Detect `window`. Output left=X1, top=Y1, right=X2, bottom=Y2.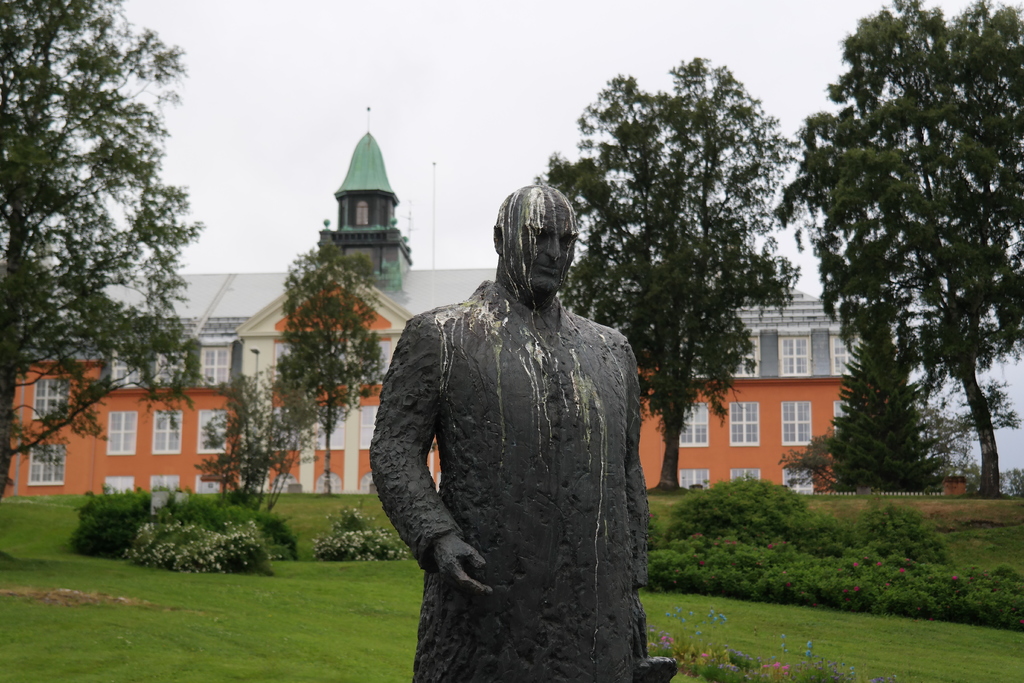
left=833, top=400, right=862, bottom=439.
